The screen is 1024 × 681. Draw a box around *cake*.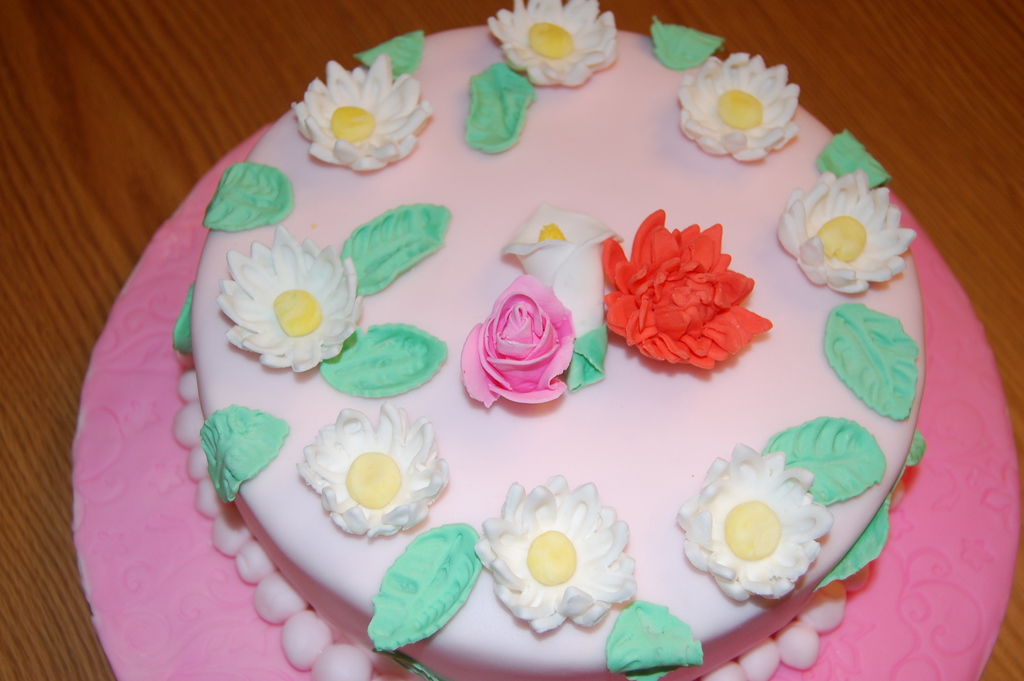
box=[169, 0, 917, 679].
